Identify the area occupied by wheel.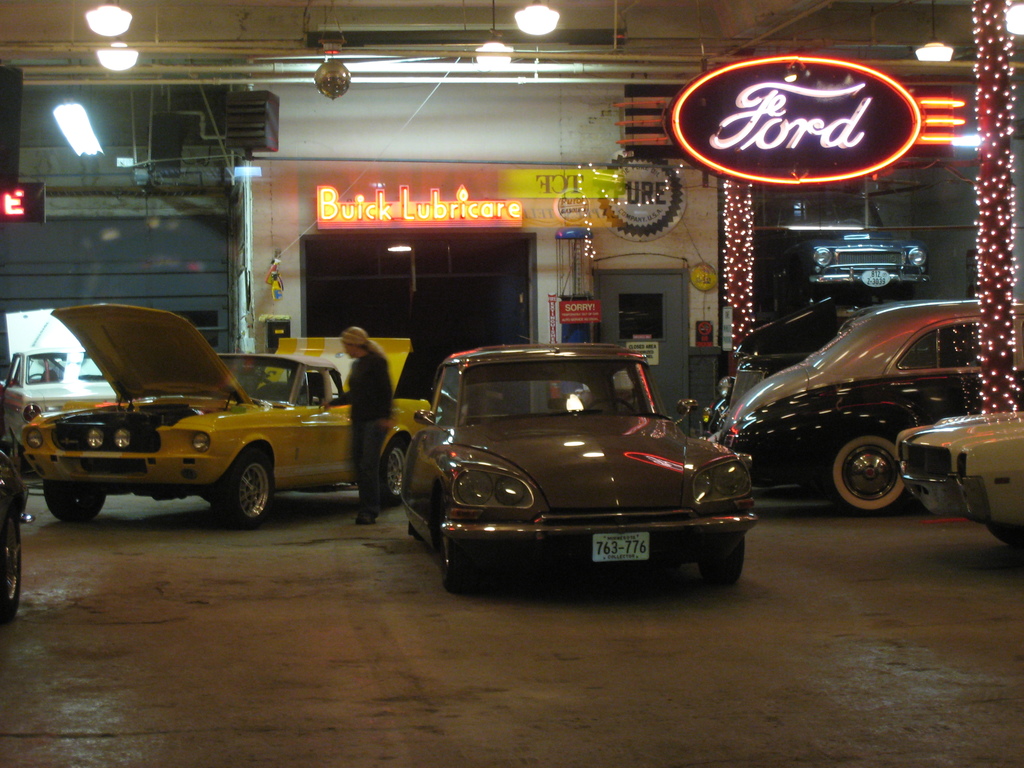
Area: box=[211, 452, 279, 525].
